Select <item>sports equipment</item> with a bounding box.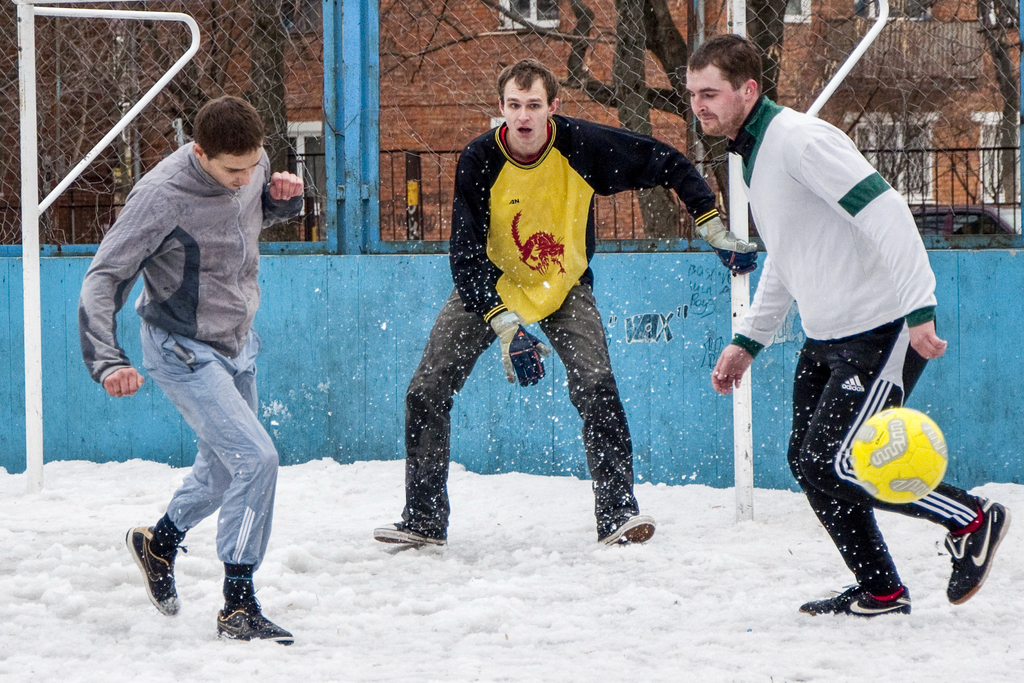
<region>803, 578, 910, 621</region>.
